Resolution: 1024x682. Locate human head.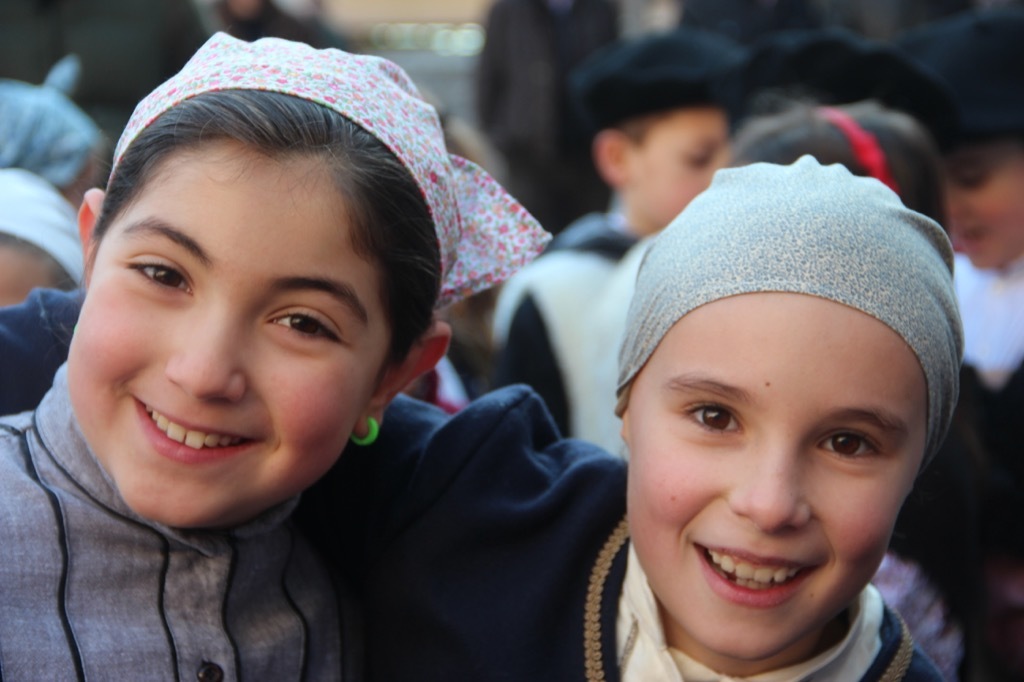
box=[67, 43, 454, 532].
